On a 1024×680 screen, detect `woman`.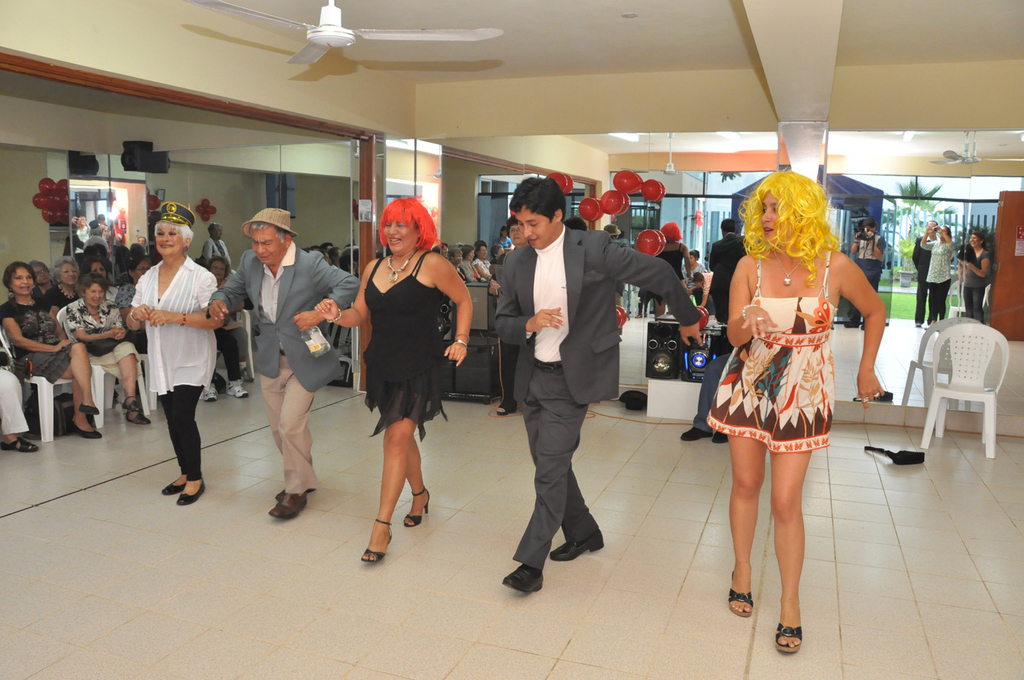
[646,218,694,319].
